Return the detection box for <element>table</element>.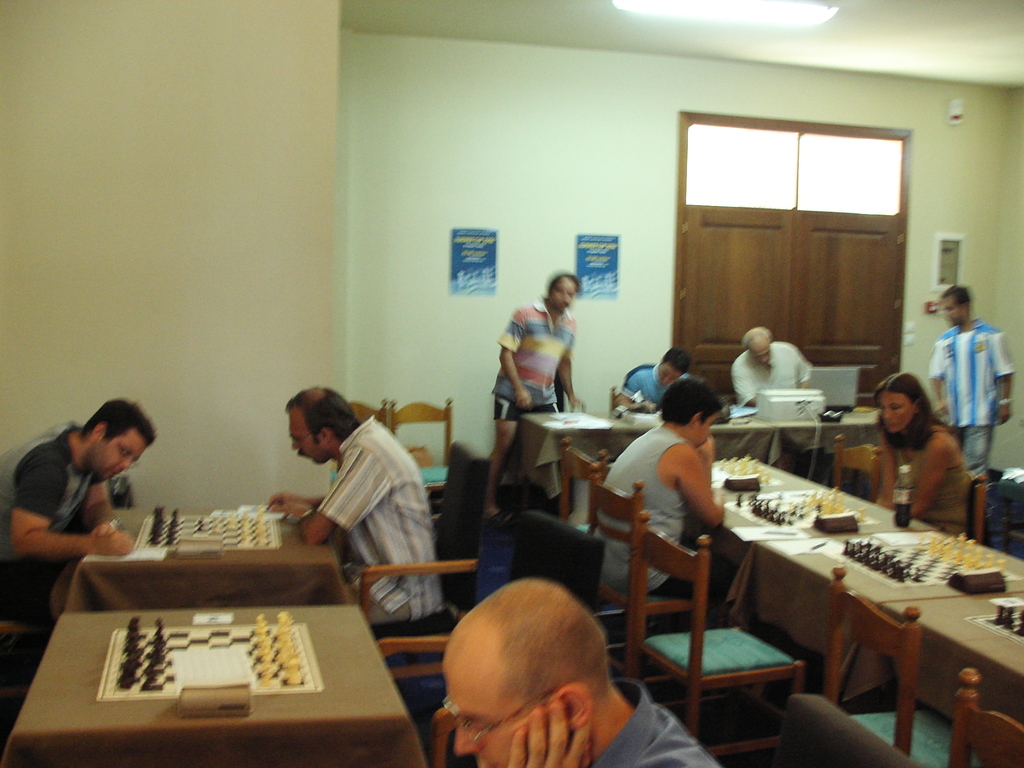
[868,577,1023,767].
